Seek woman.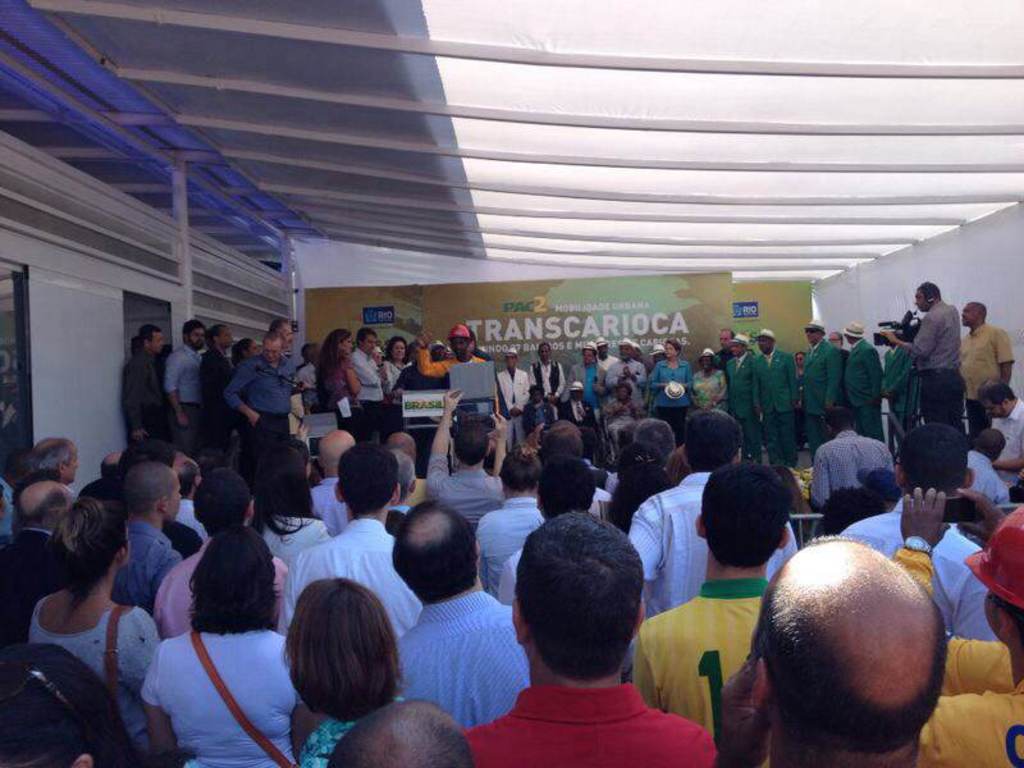
select_region(649, 344, 692, 428).
